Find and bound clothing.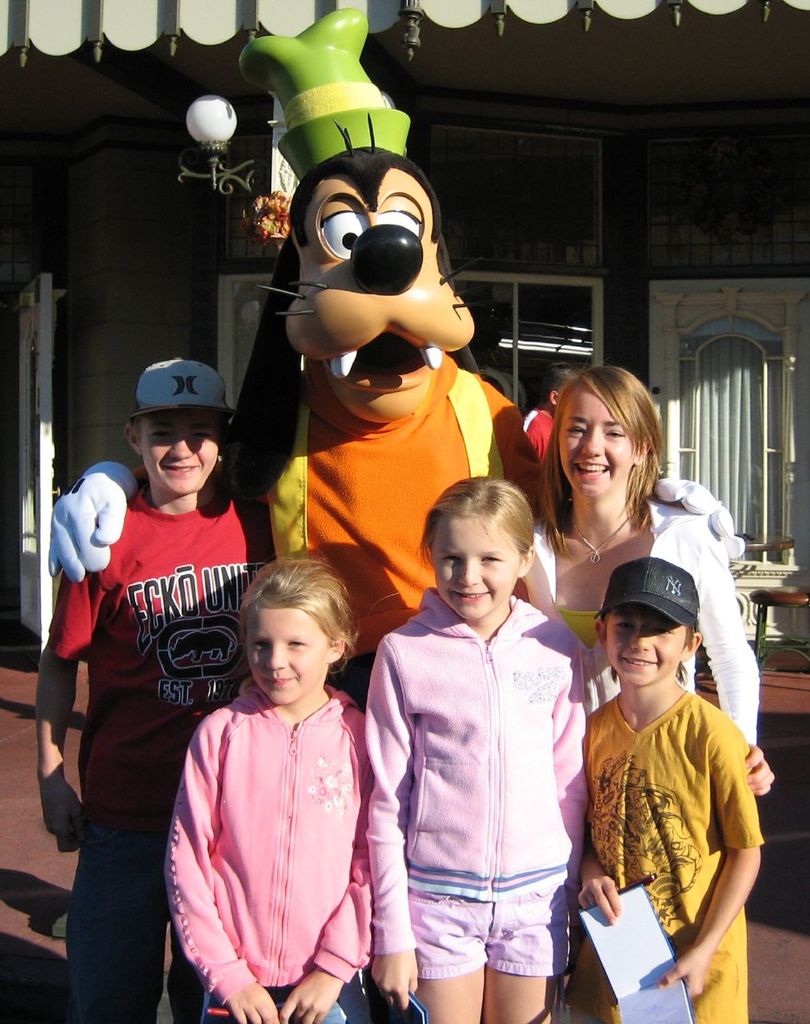
Bound: (x1=370, y1=598, x2=580, y2=980).
